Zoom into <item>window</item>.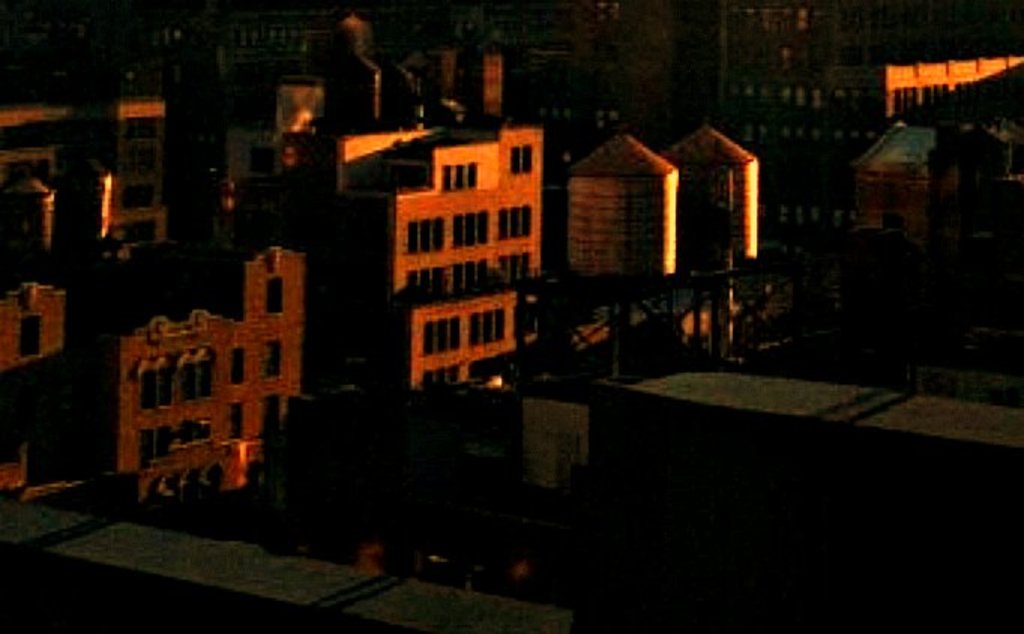
Zoom target: {"left": 410, "top": 266, "right": 449, "bottom": 309}.
